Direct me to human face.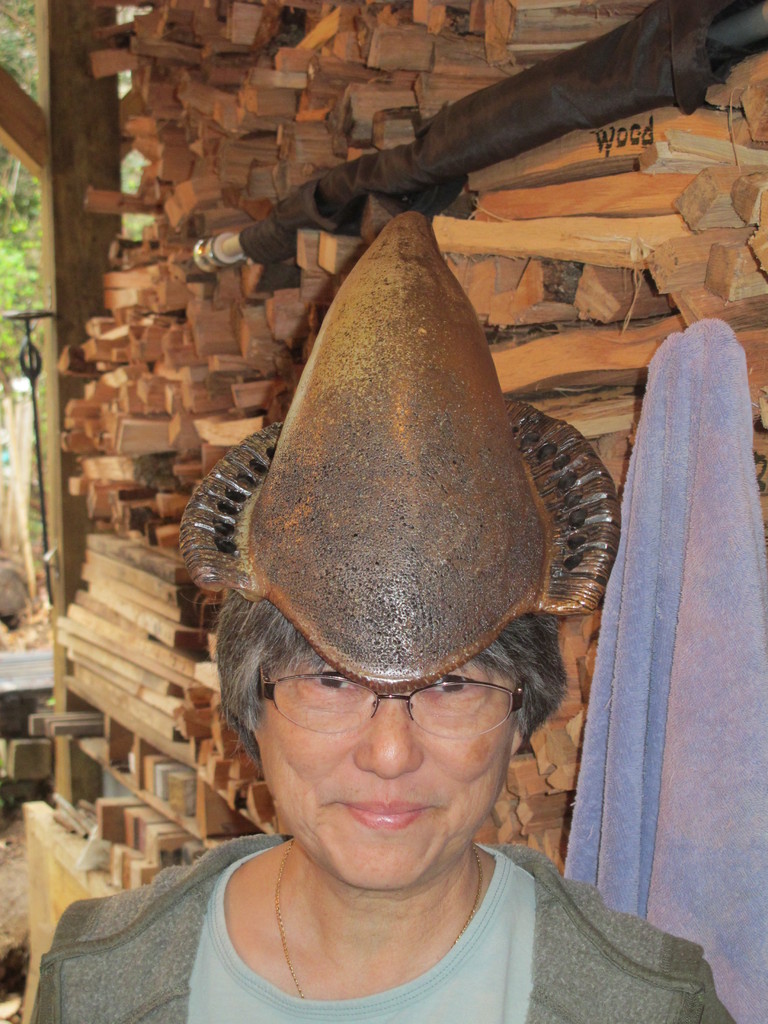
Direction: bbox=(252, 660, 519, 886).
